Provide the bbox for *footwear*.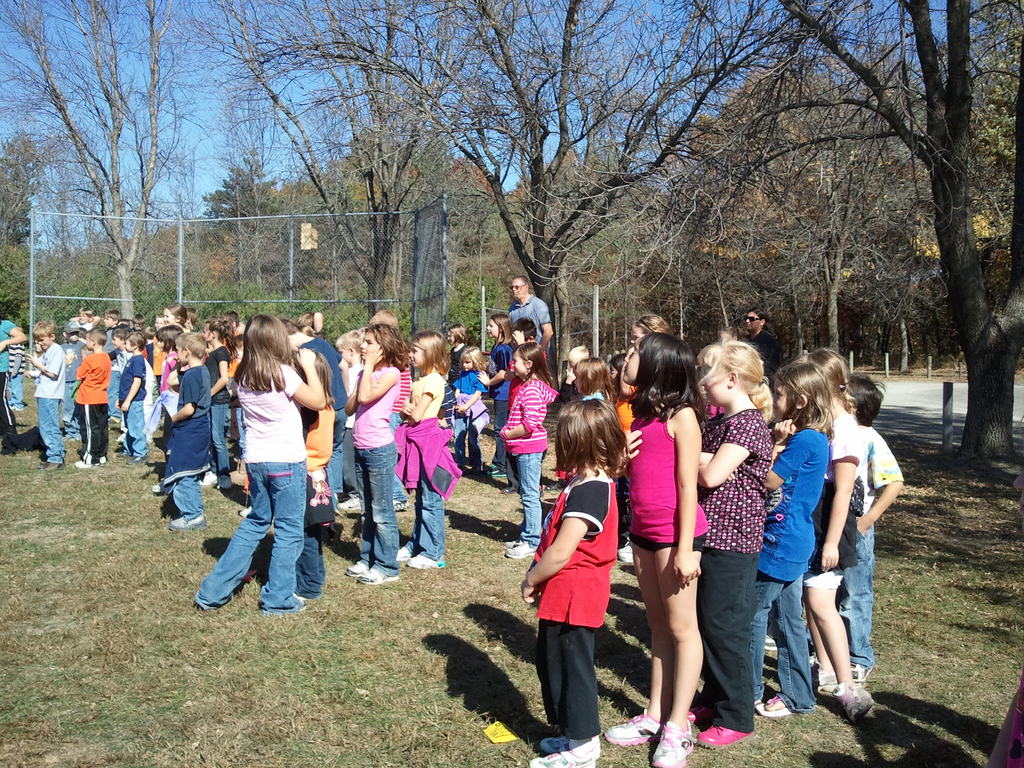
detection(605, 707, 669, 746).
